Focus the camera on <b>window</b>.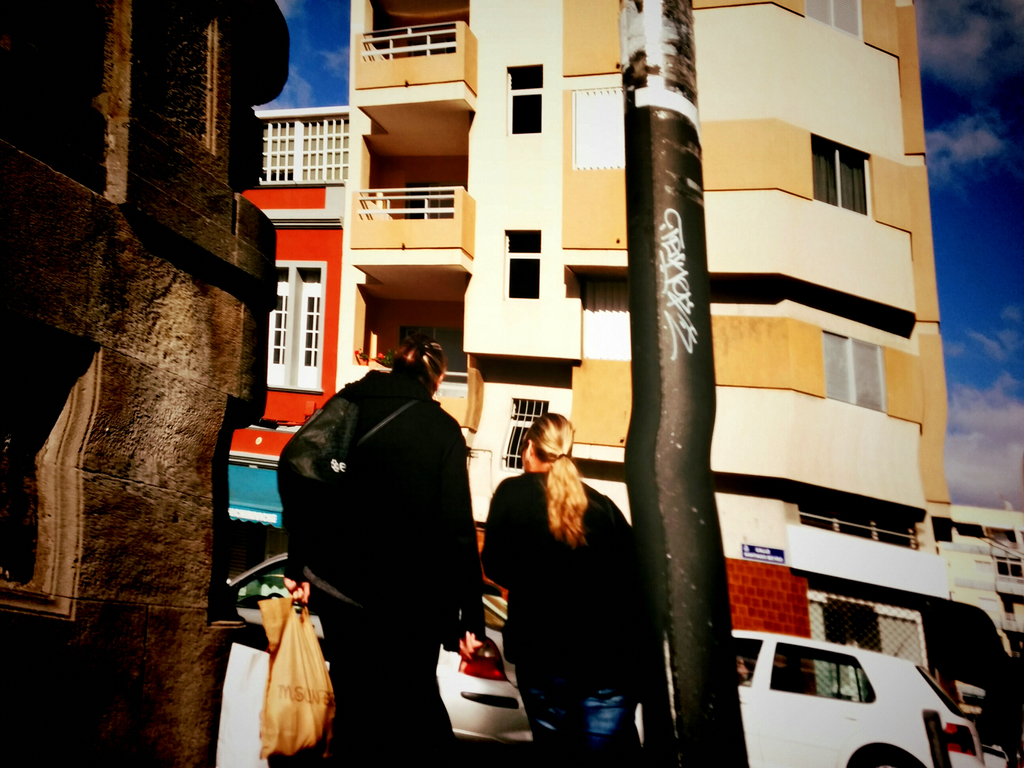
Focus region: 498,399,551,462.
